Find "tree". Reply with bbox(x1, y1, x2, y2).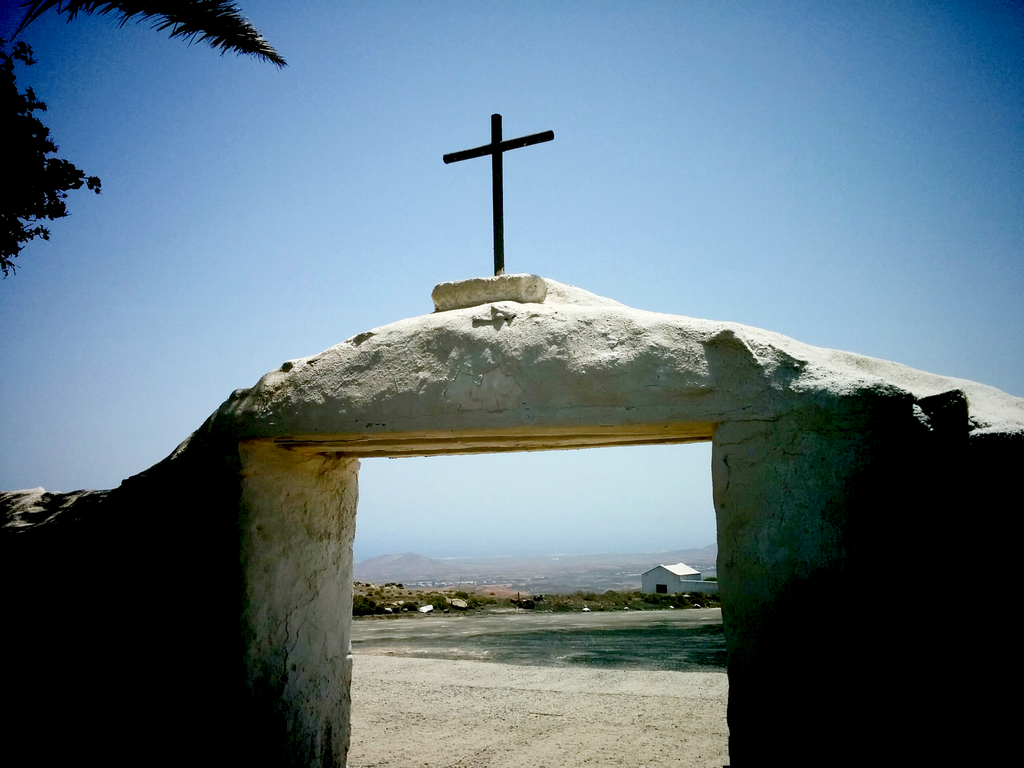
bbox(1, 0, 289, 66).
